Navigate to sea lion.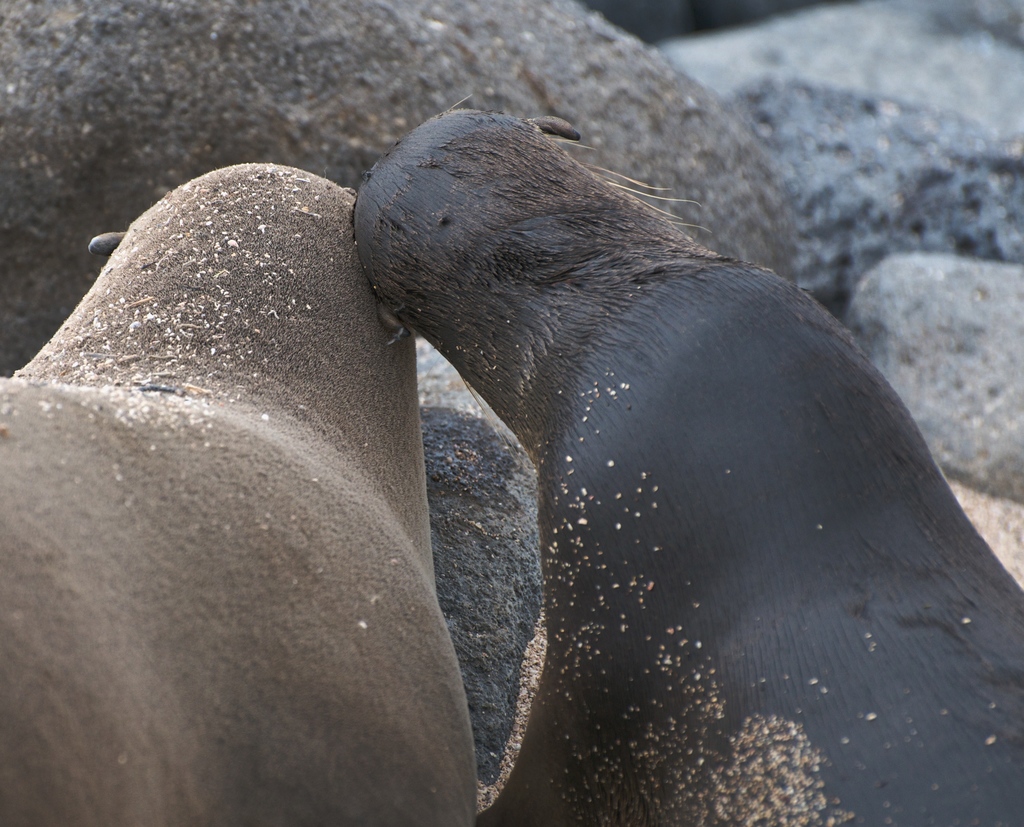
Navigation target: {"left": 357, "top": 97, "right": 1023, "bottom": 824}.
